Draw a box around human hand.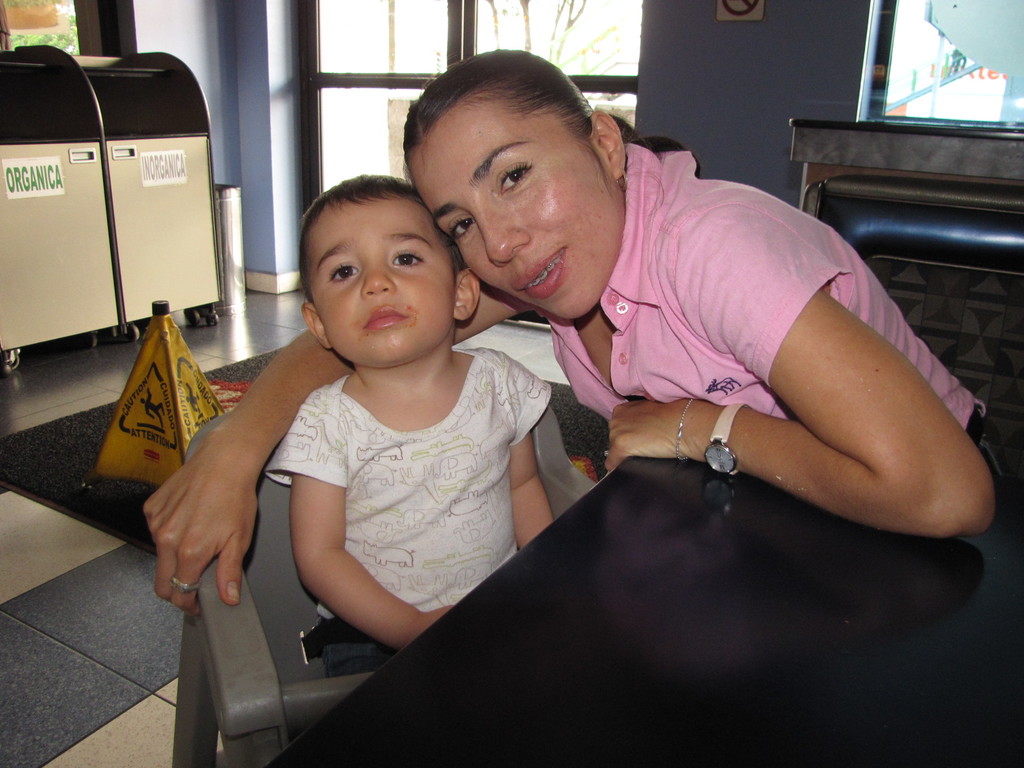
crop(605, 399, 718, 471).
